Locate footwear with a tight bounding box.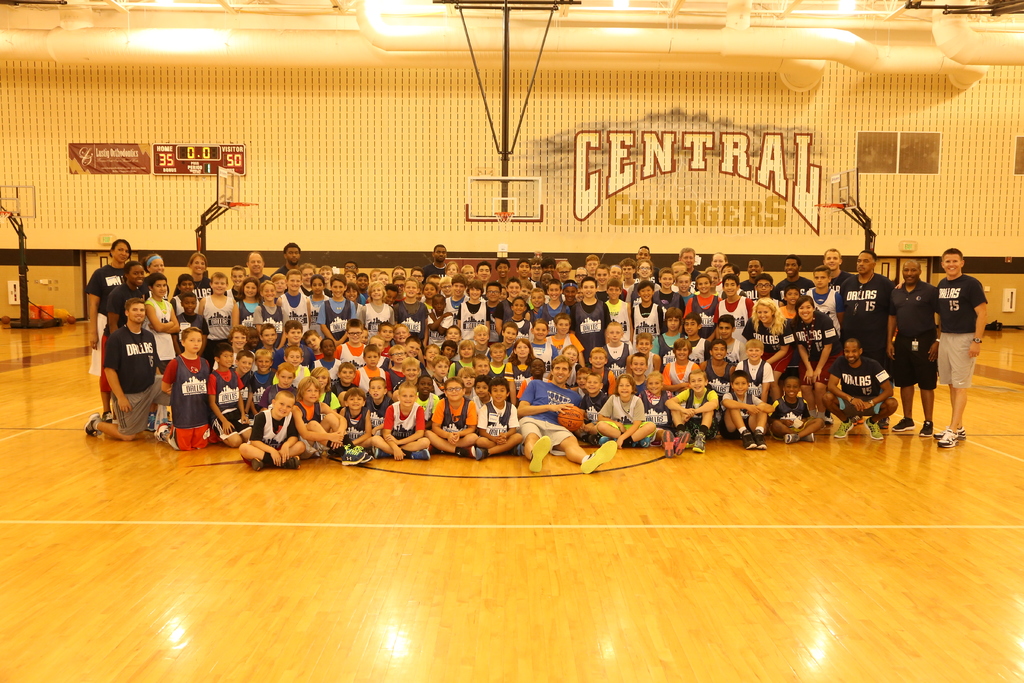
<box>285,453,300,470</box>.
